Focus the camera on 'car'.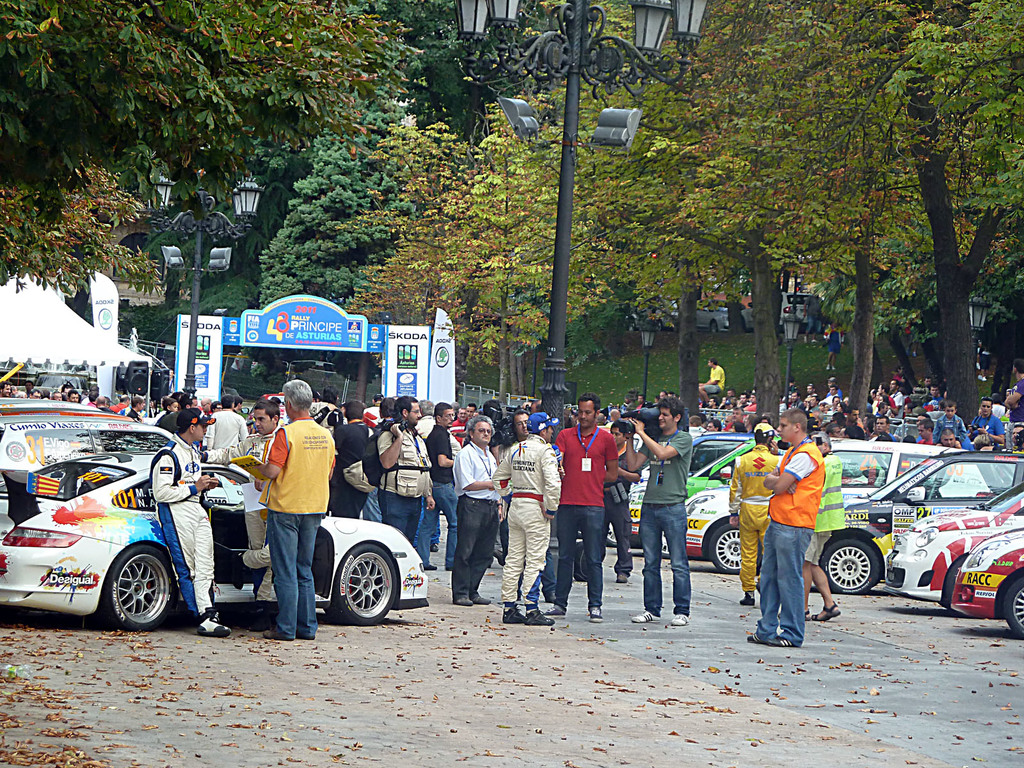
Focus region: crop(884, 482, 1023, 609).
